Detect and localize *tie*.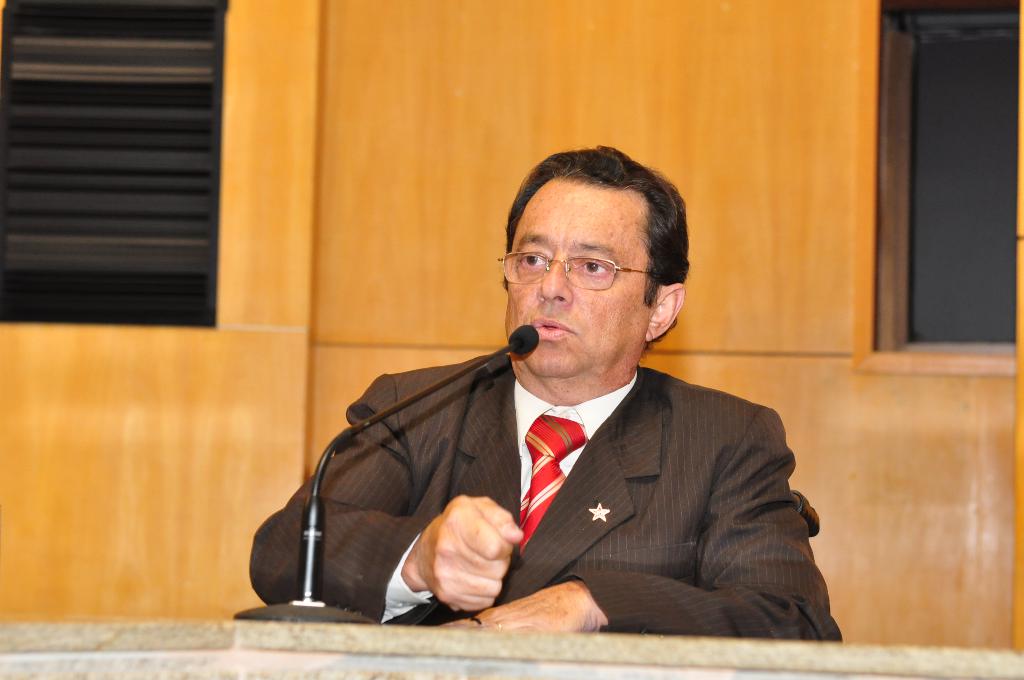
Localized at <region>518, 414, 588, 563</region>.
